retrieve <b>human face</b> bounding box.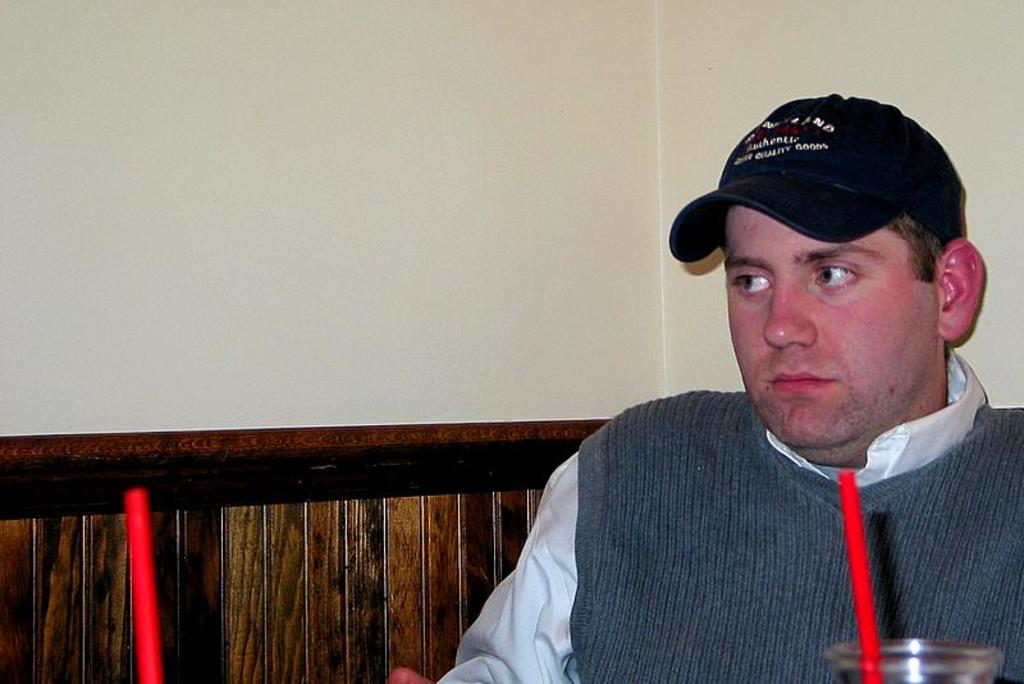
Bounding box: l=709, t=200, r=943, b=466.
